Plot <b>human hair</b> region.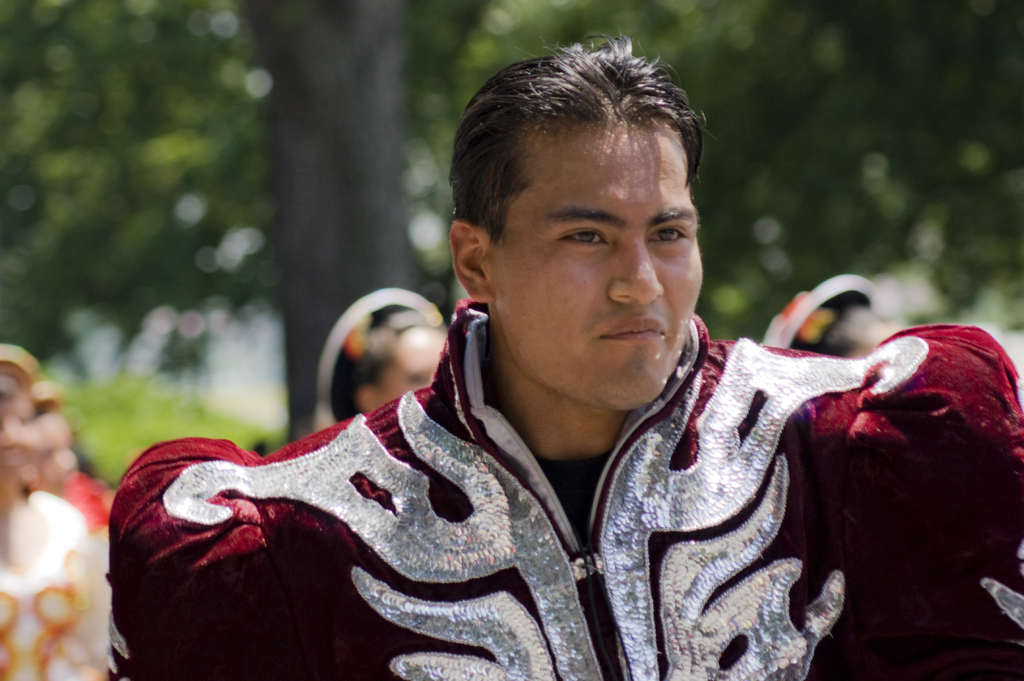
Plotted at bbox=[451, 49, 711, 266].
